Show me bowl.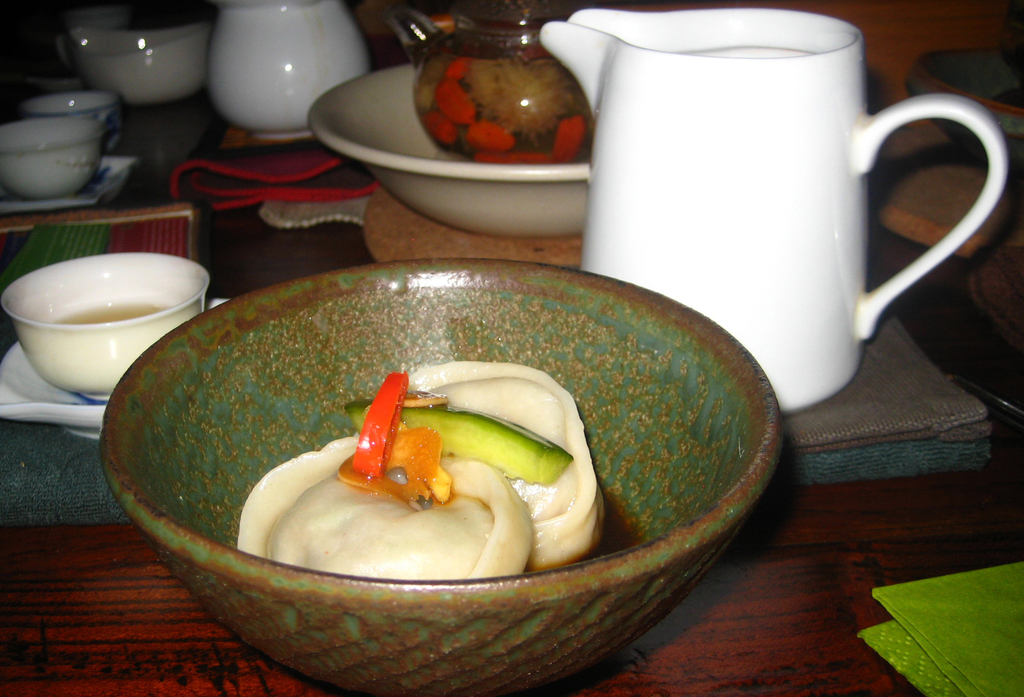
bowl is here: [left=305, top=66, right=594, bottom=238].
